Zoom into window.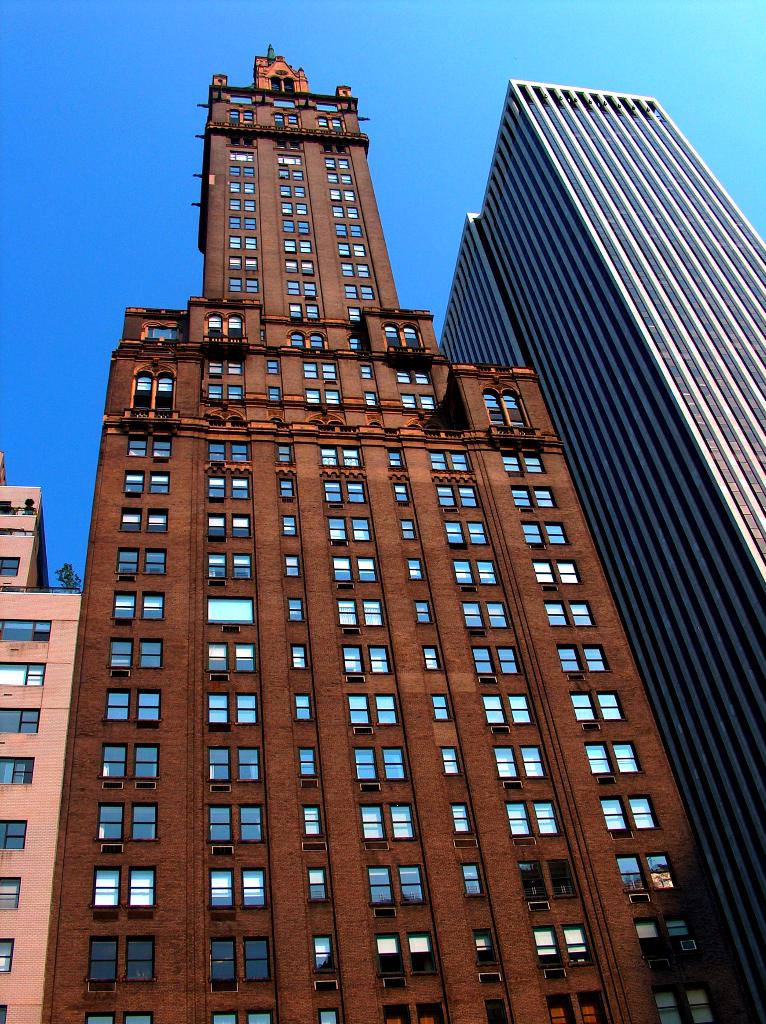
Zoom target: 284, 237, 312, 253.
